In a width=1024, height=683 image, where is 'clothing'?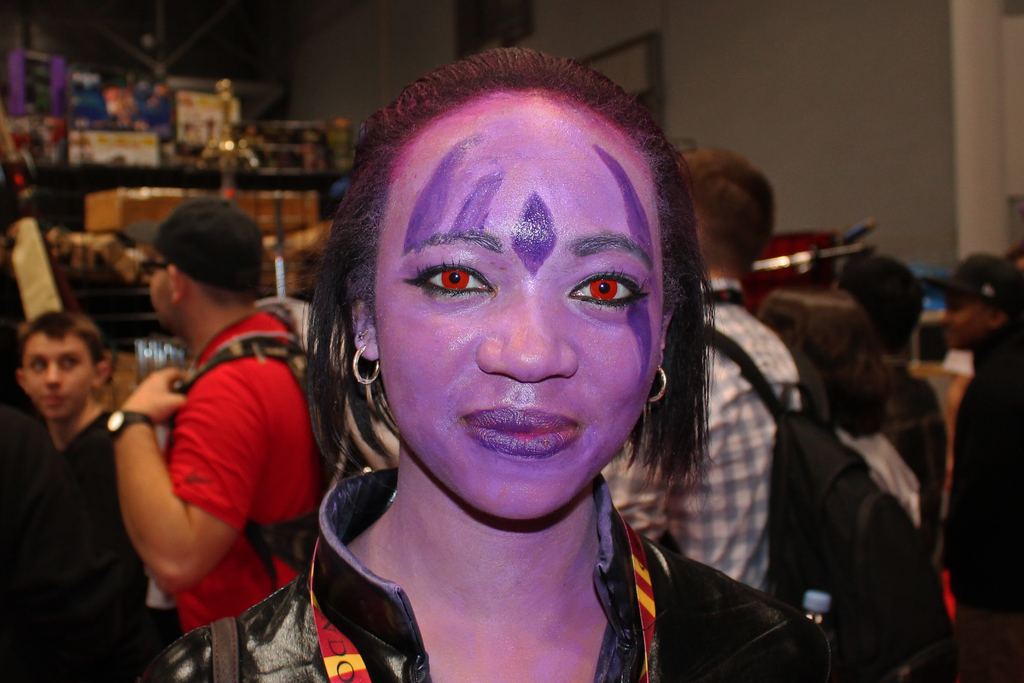
pyautogui.locateOnScreen(0, 409, 206, 682).
